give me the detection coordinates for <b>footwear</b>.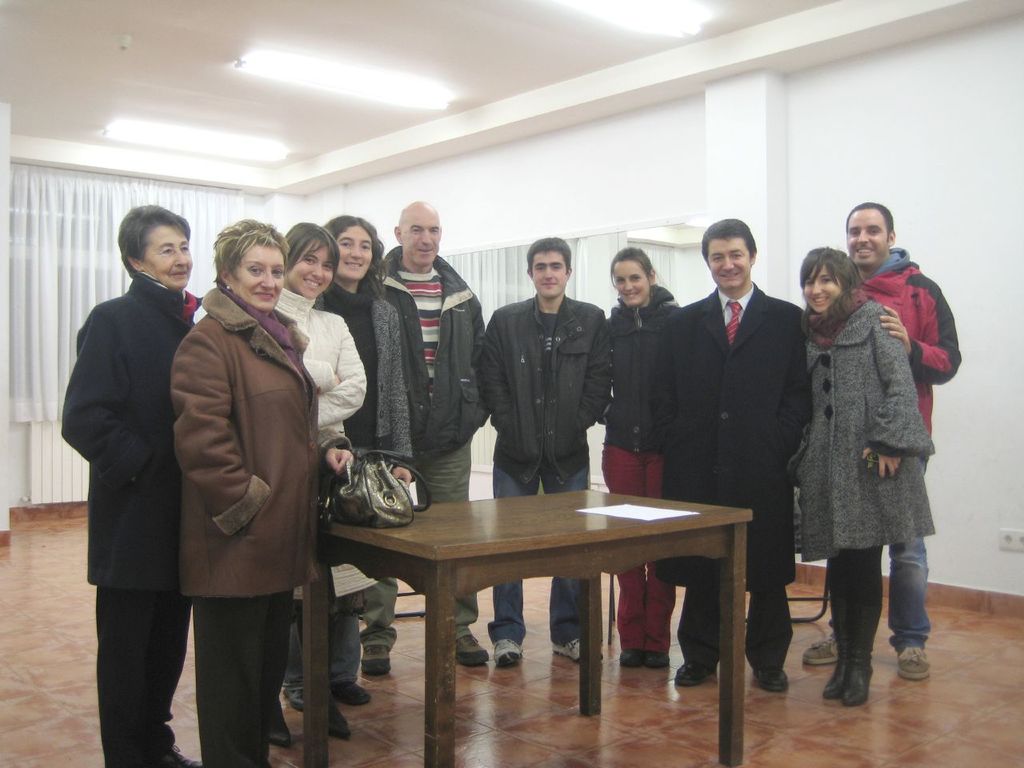
pyautogui.locateOnScreen(362, 644, 395, 670).
